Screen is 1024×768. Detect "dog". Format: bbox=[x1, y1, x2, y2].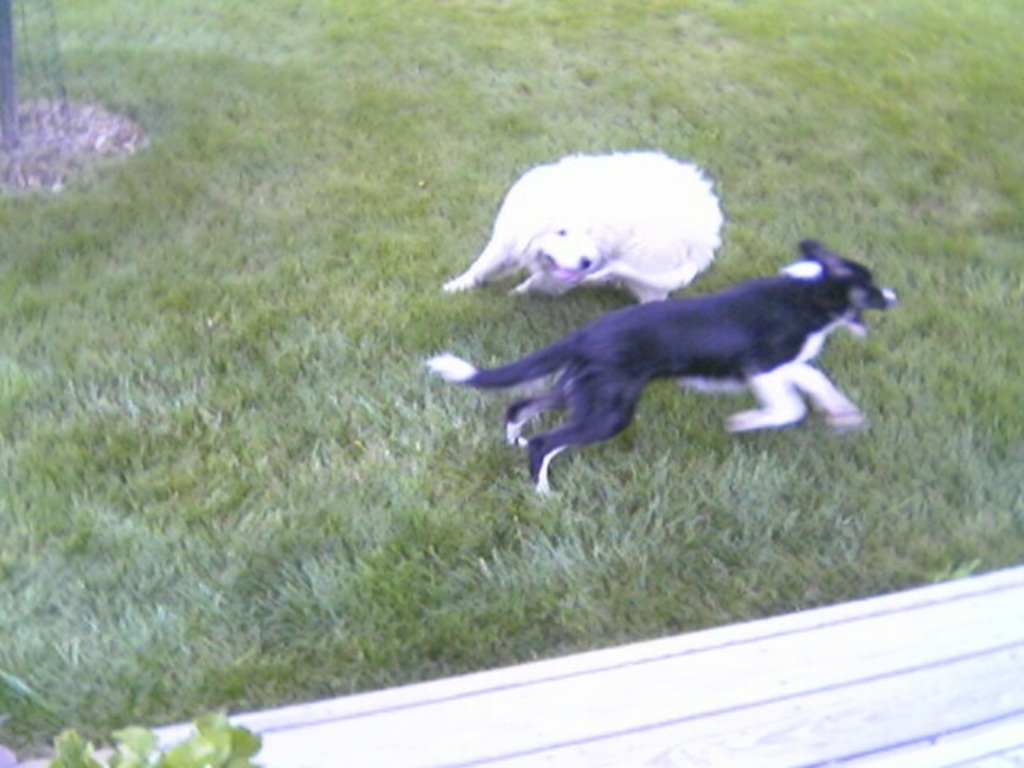
bbox=[443, 147, 710, 301].
